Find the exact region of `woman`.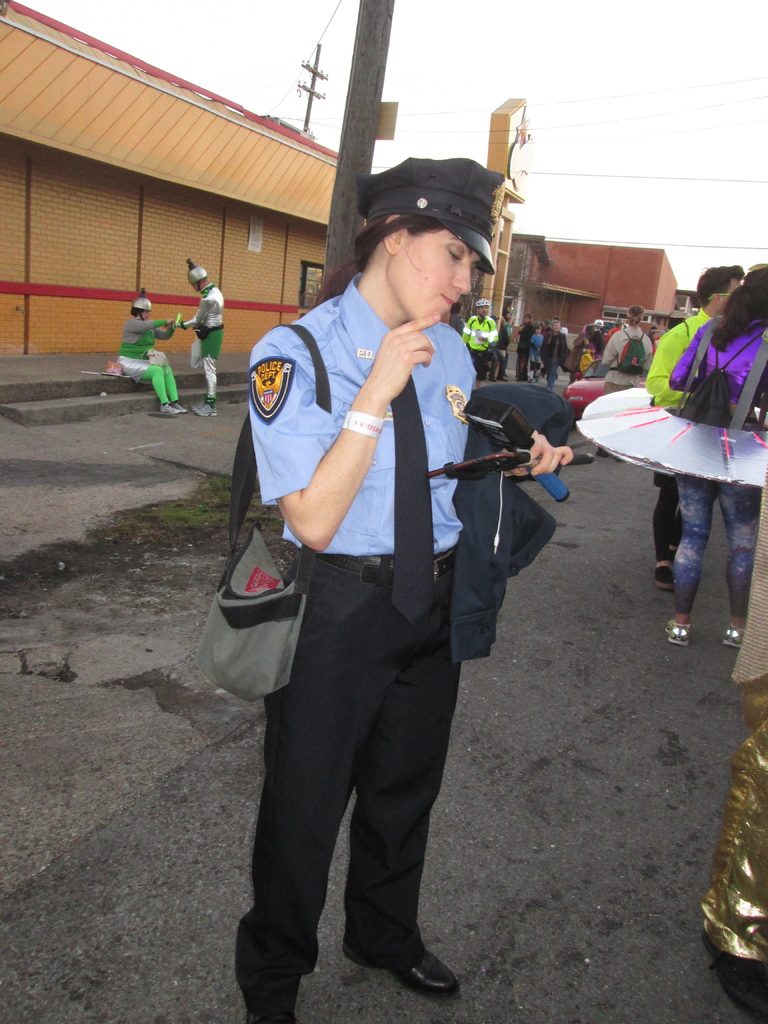
Exact region: (117,291,193,417).
